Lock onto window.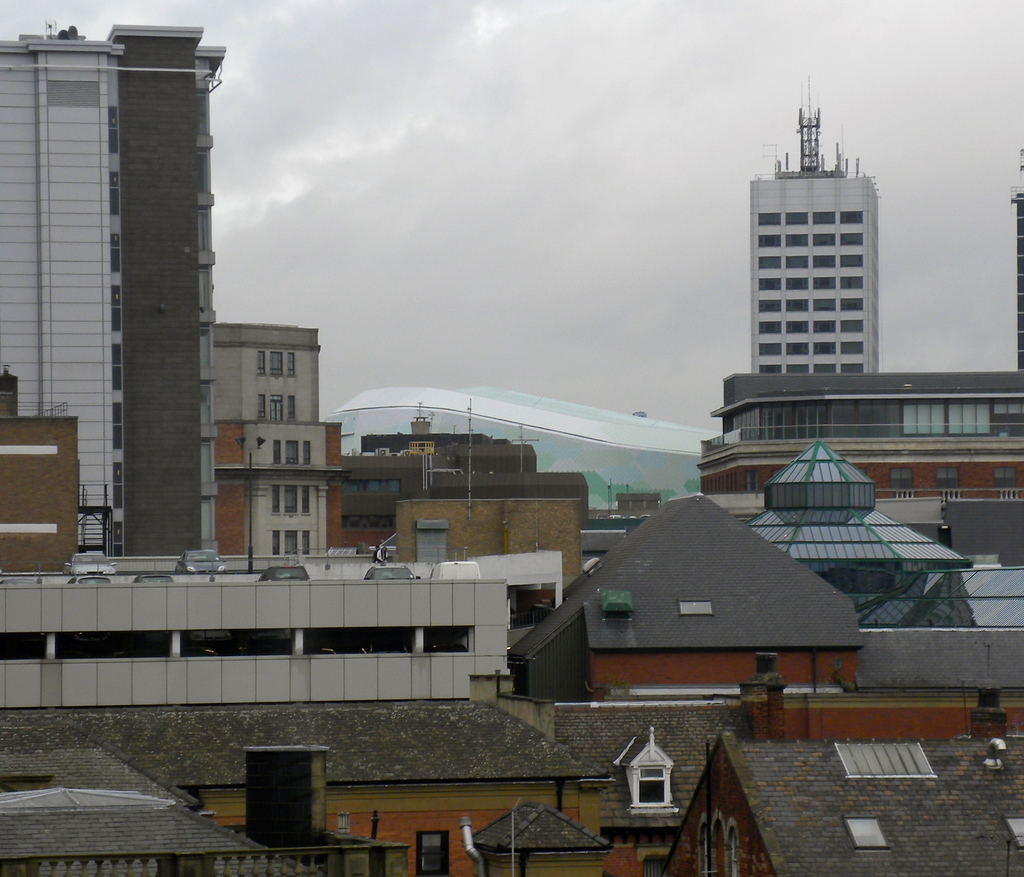
Locked: 787, 362, 809, 376.
